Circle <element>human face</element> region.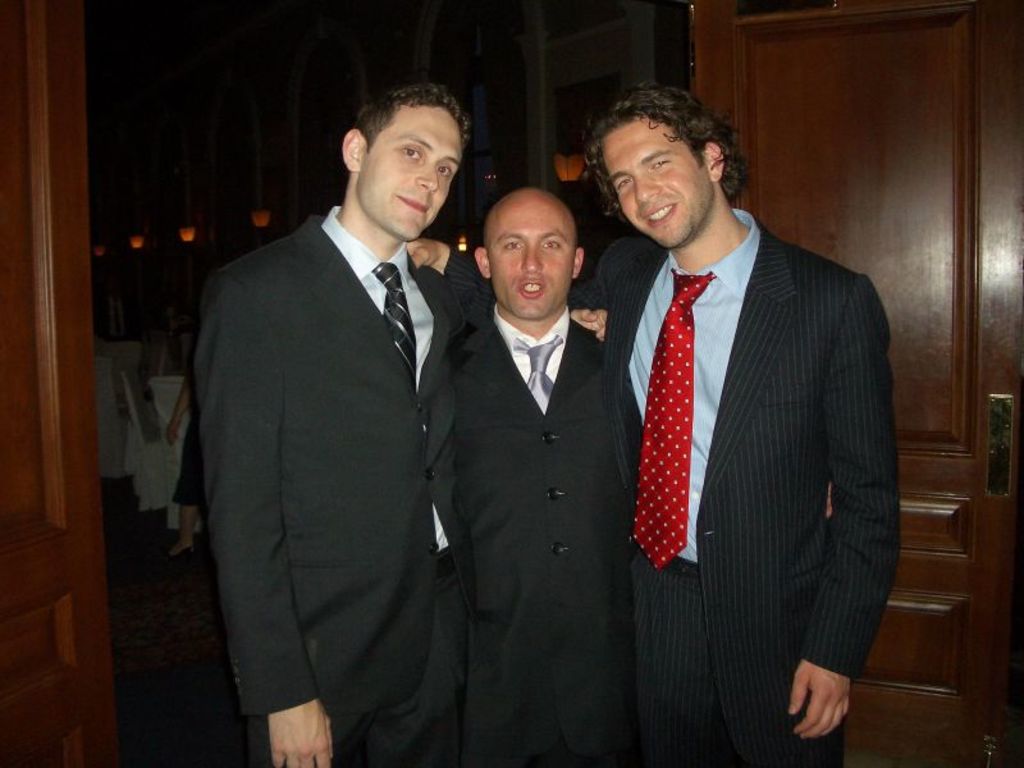
Region: crop(356, 109, 467, 242).
